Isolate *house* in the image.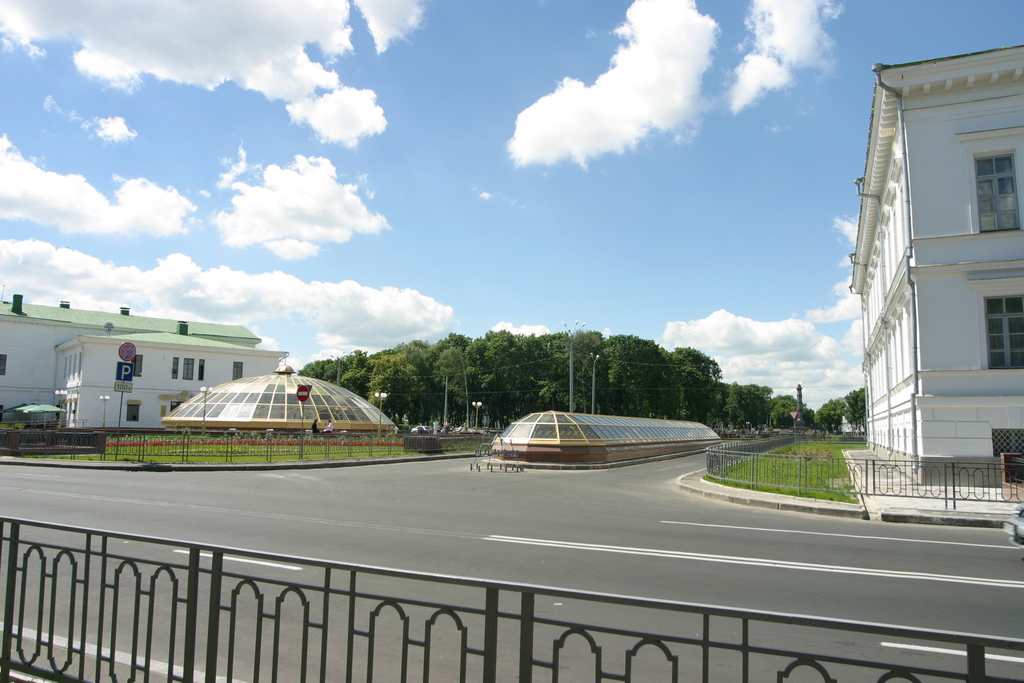
Isolated region: x1=832, y1=31, x2=1019, y2=542.
